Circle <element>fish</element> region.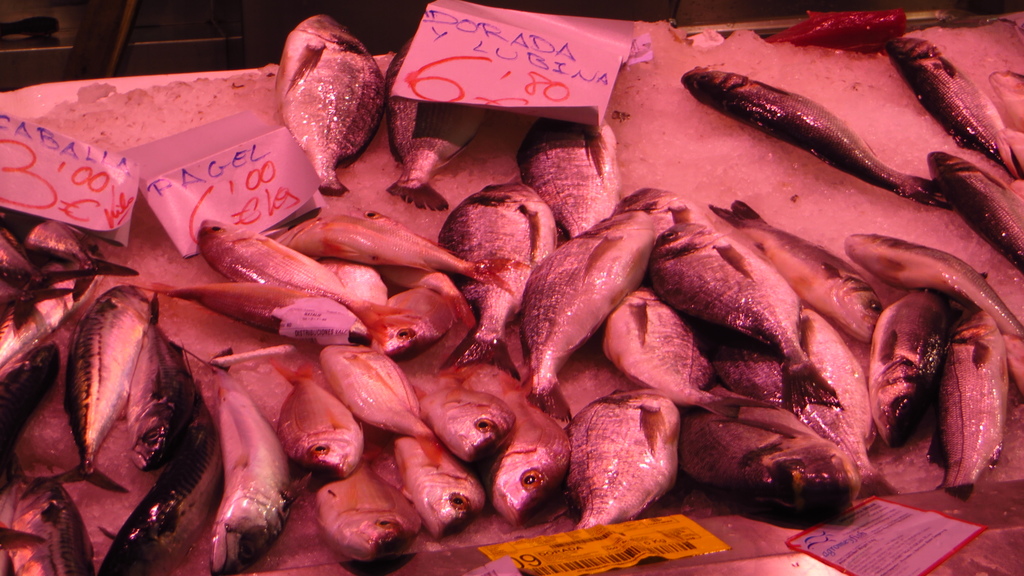
Region: crop(390, 44, 483, 214).
